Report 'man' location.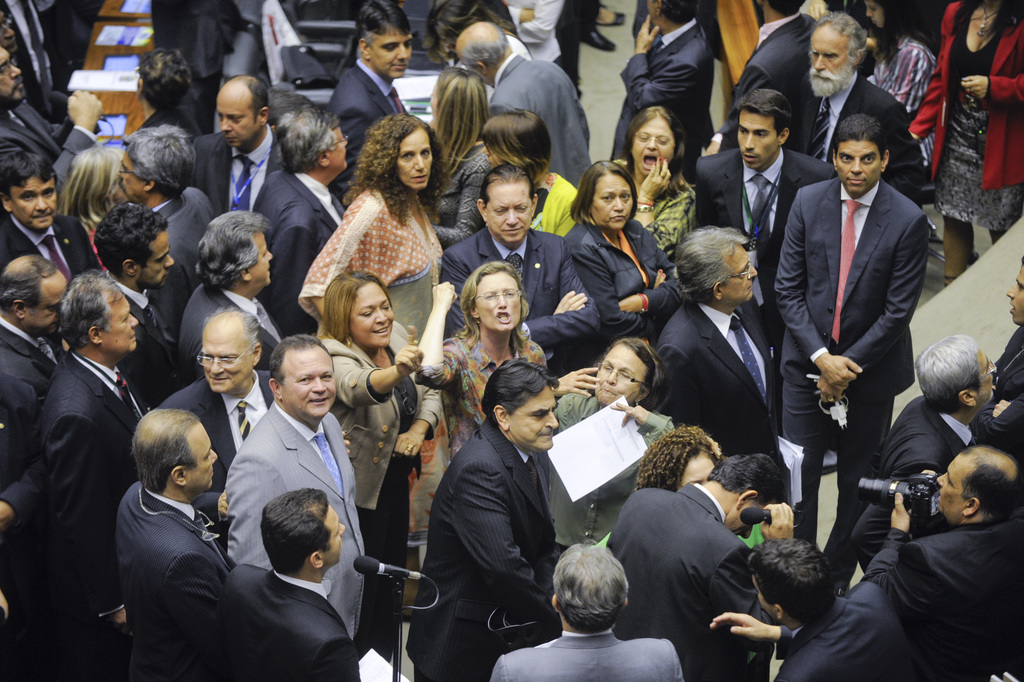
Report: [x1=115, y1=411, x2=222, y2=681].
